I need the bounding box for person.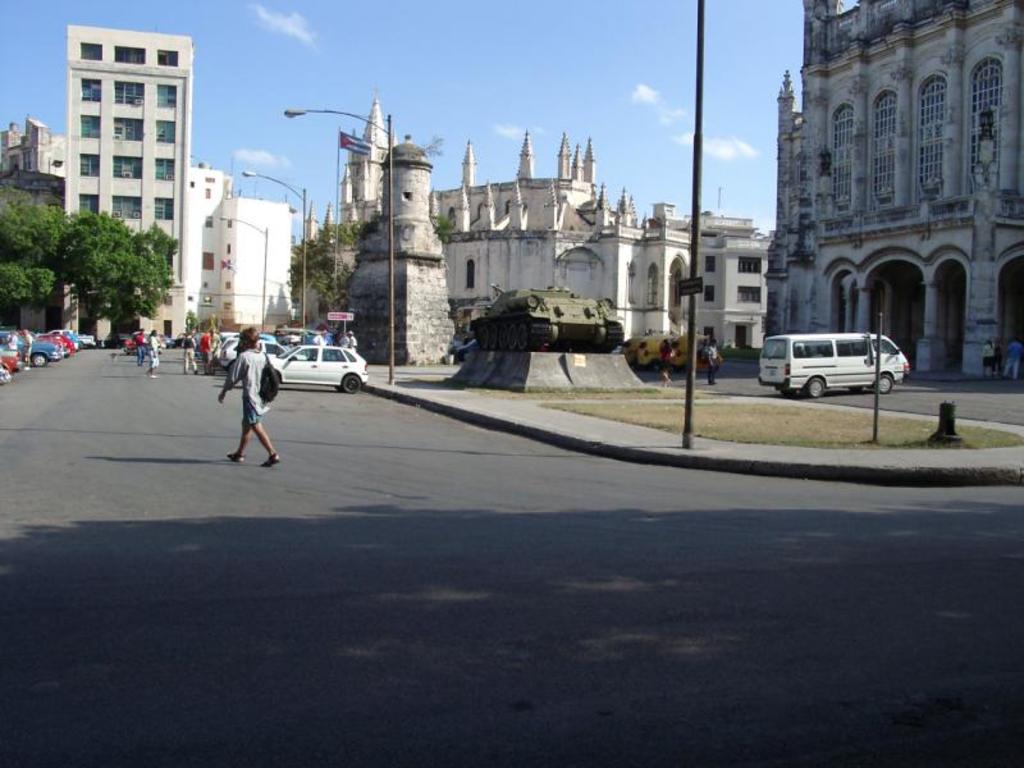
Here it is: [125,329,150,369].
